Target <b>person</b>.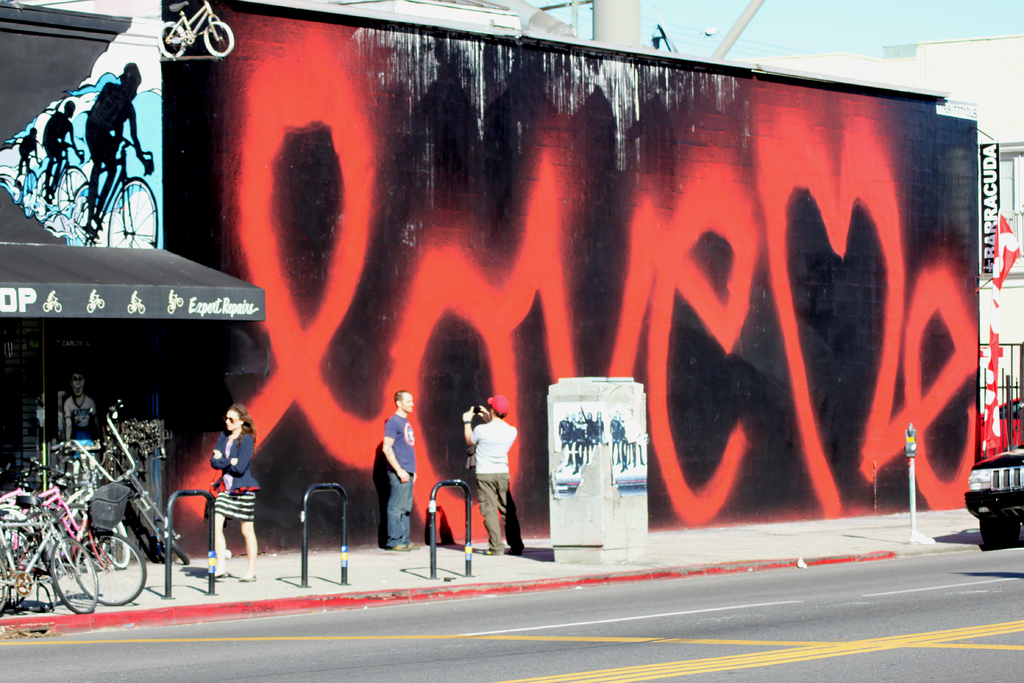
Target region: x1=16, y1=127, x2=42, y2=181.
